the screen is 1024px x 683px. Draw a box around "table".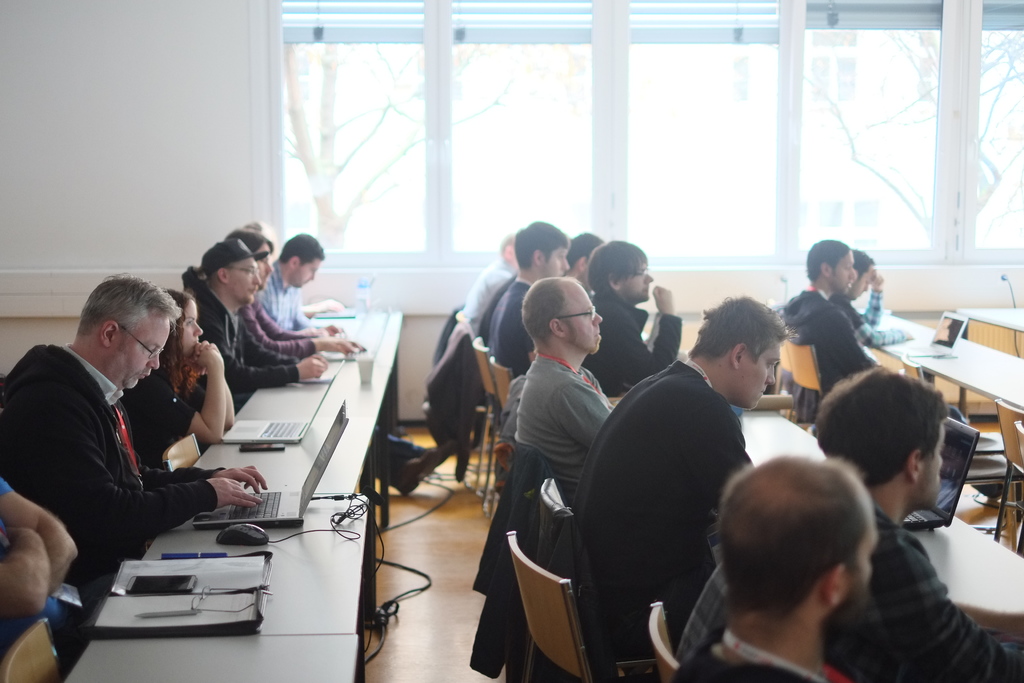
(x1=854, y1=309, x2=1023, y2=508).
